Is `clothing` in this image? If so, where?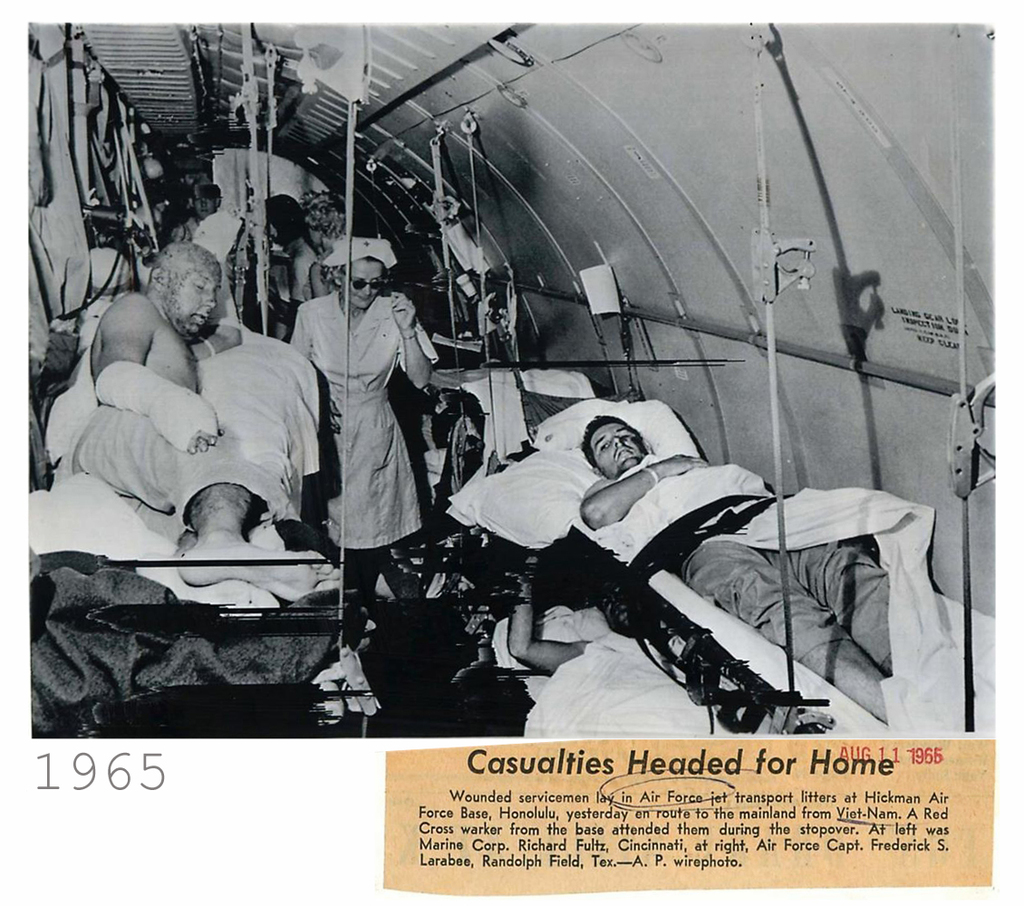
Yes, at l=291, t=228, r=420, b=582.
